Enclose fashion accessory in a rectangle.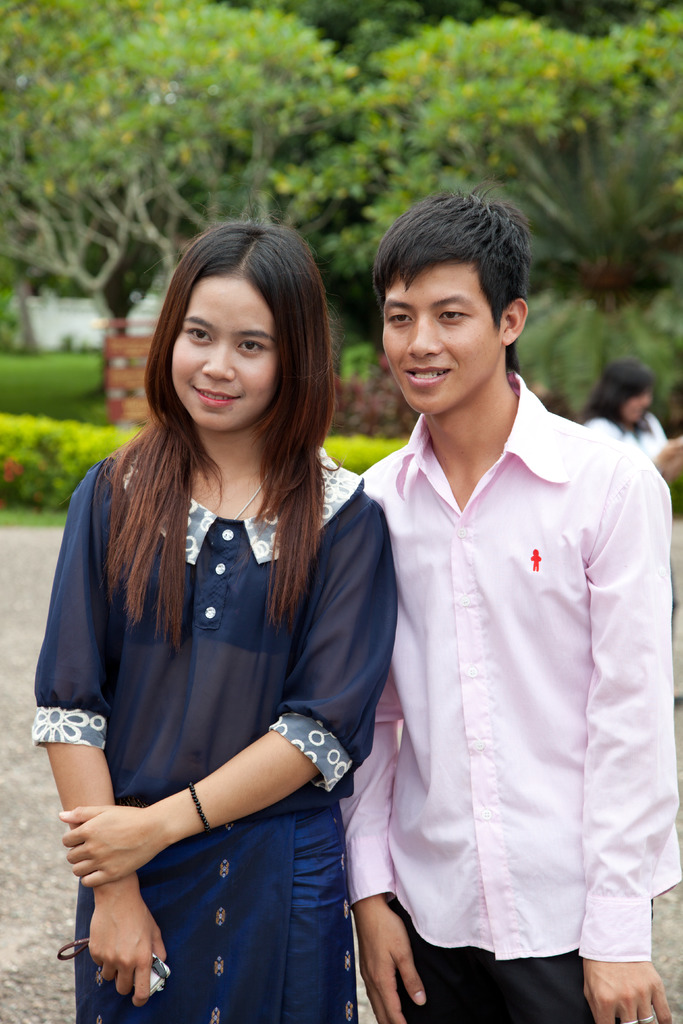
Rect(622, 1017, 638, 1023).
